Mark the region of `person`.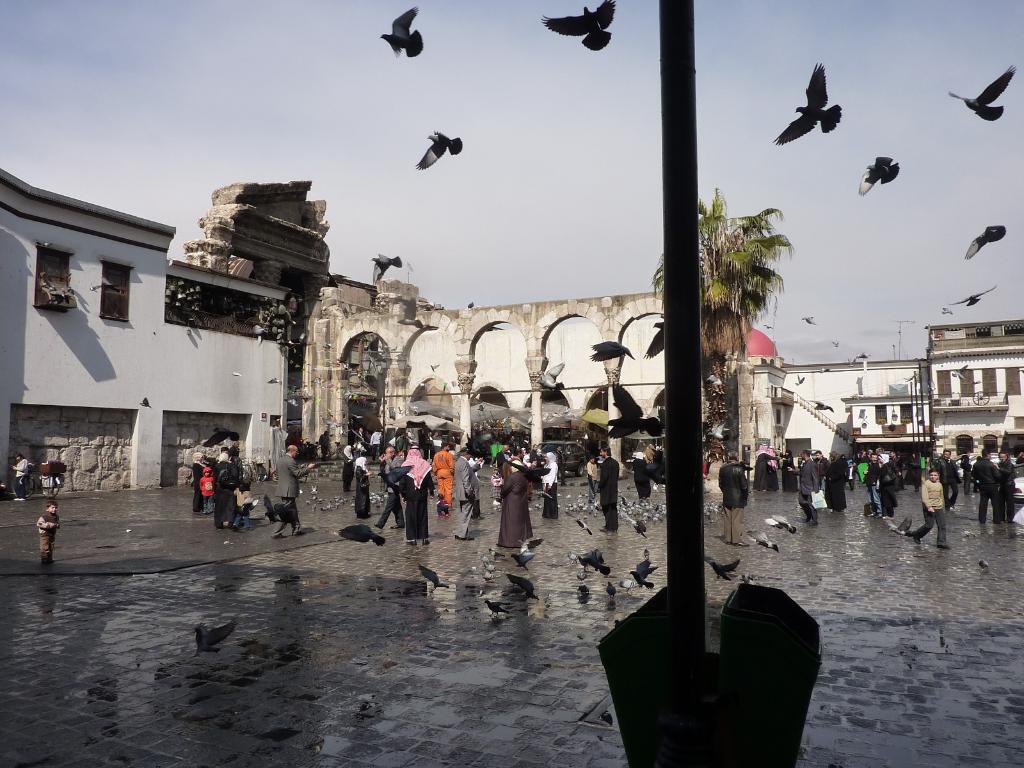
Region: x1=341 y1=445 x2=353 y2=490.
